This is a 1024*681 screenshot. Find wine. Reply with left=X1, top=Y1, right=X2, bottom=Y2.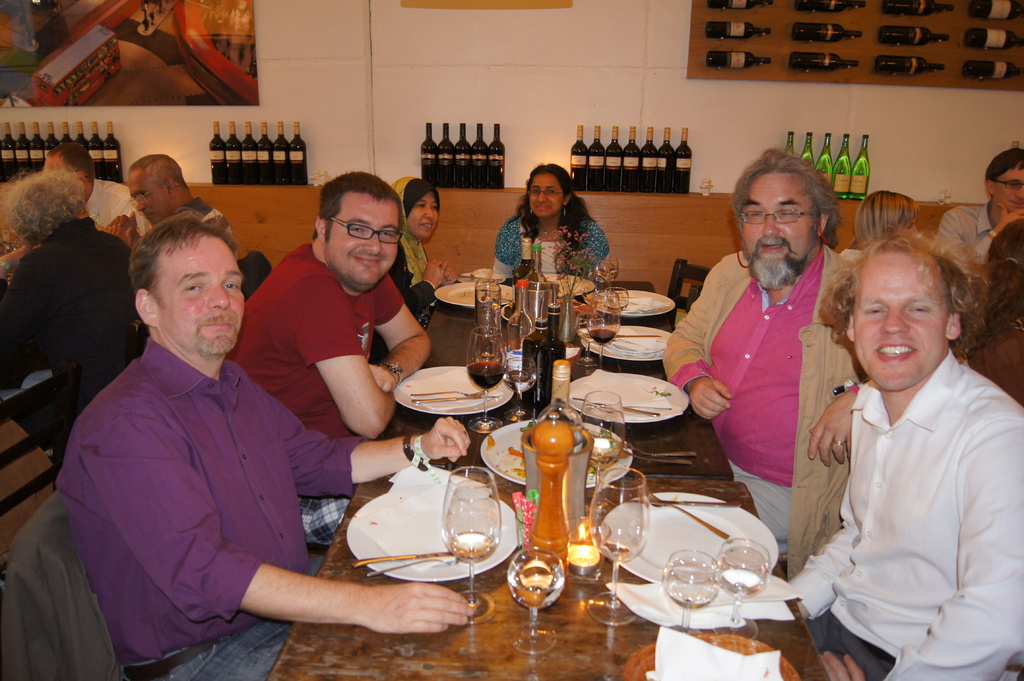
left=707, top=0, right=768, bottom=14.
